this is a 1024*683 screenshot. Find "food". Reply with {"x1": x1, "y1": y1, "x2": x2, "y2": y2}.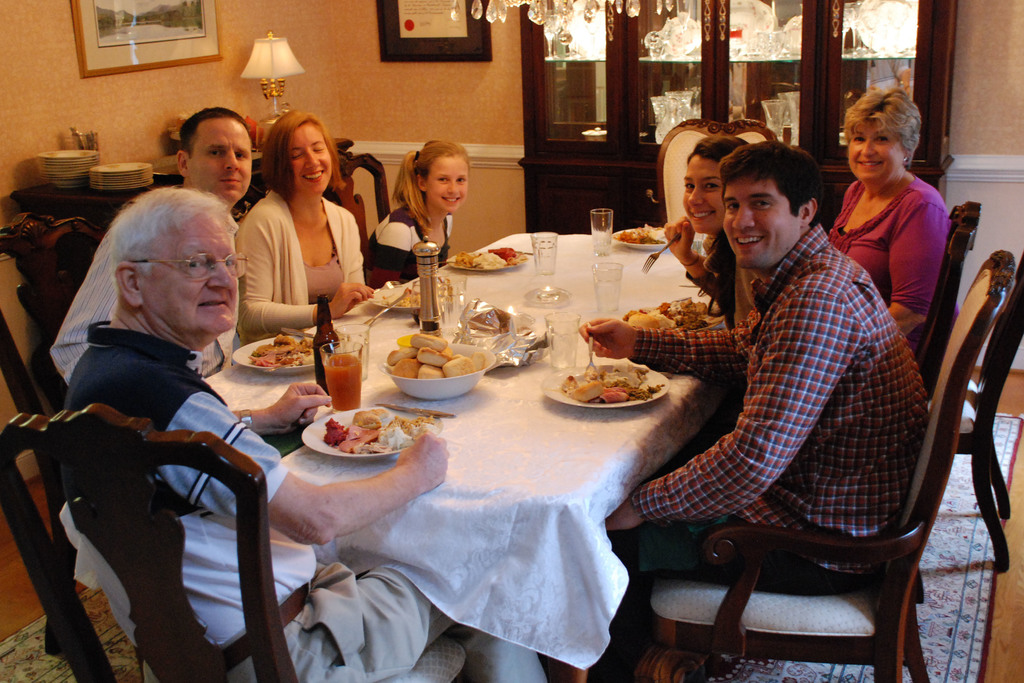
{"x1": 455, "y1": 249, "x2": 527, "y2": 268}.
